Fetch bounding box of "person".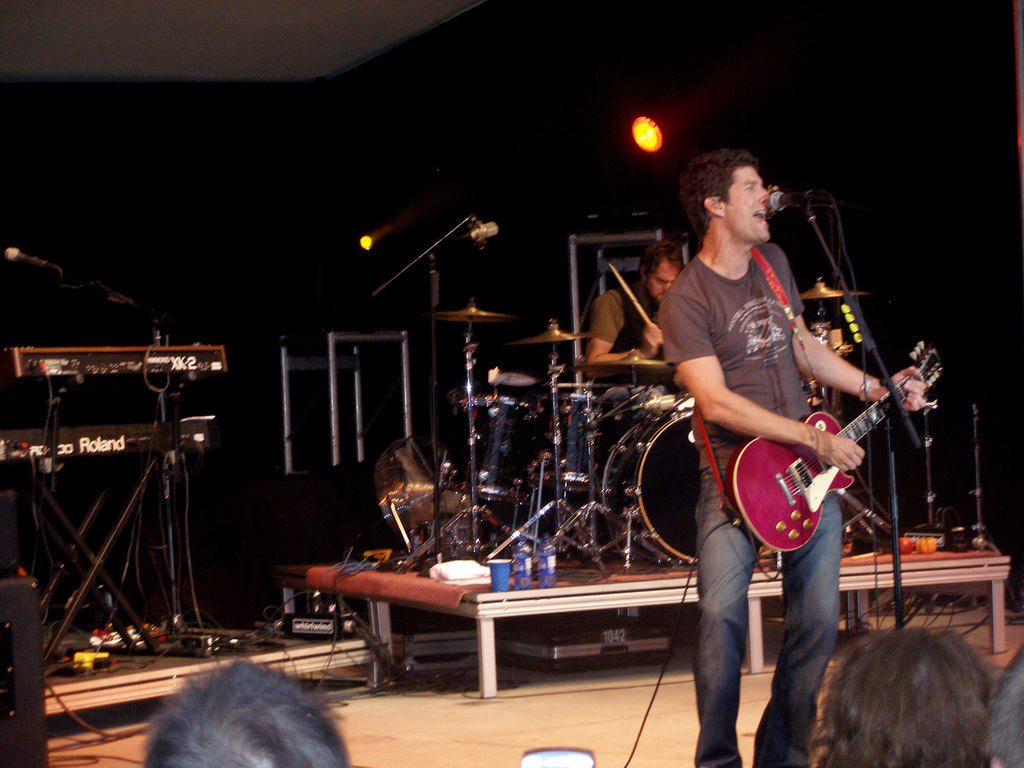
Bbox: pyautogui.locateOnScreen(133, 661, 347, 767).
